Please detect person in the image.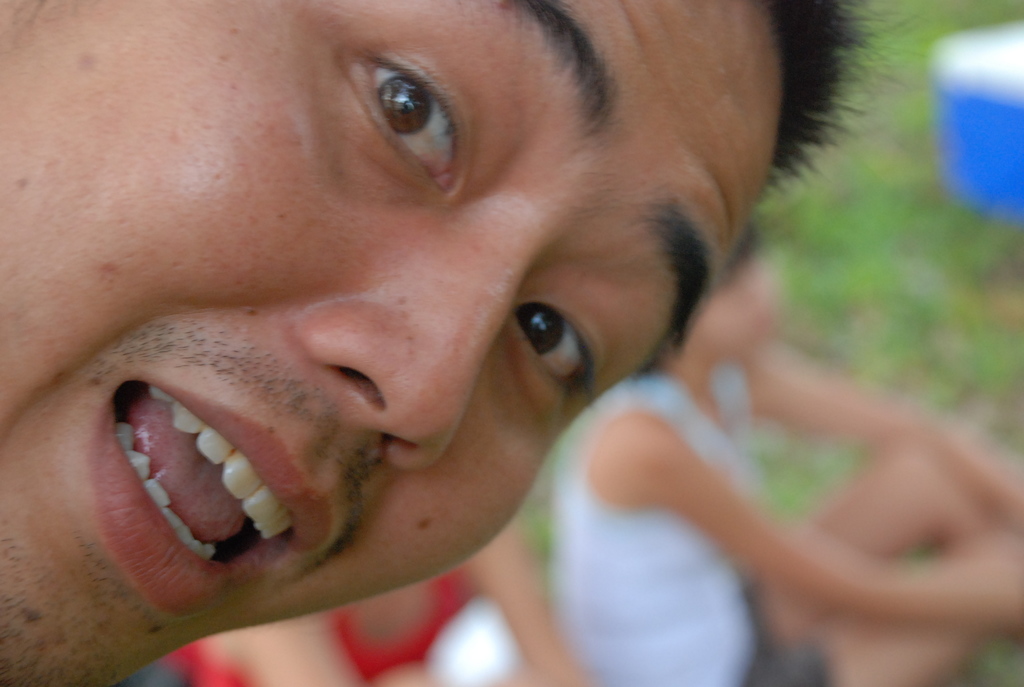
left=0, top=0, right=919, bottom=686.
